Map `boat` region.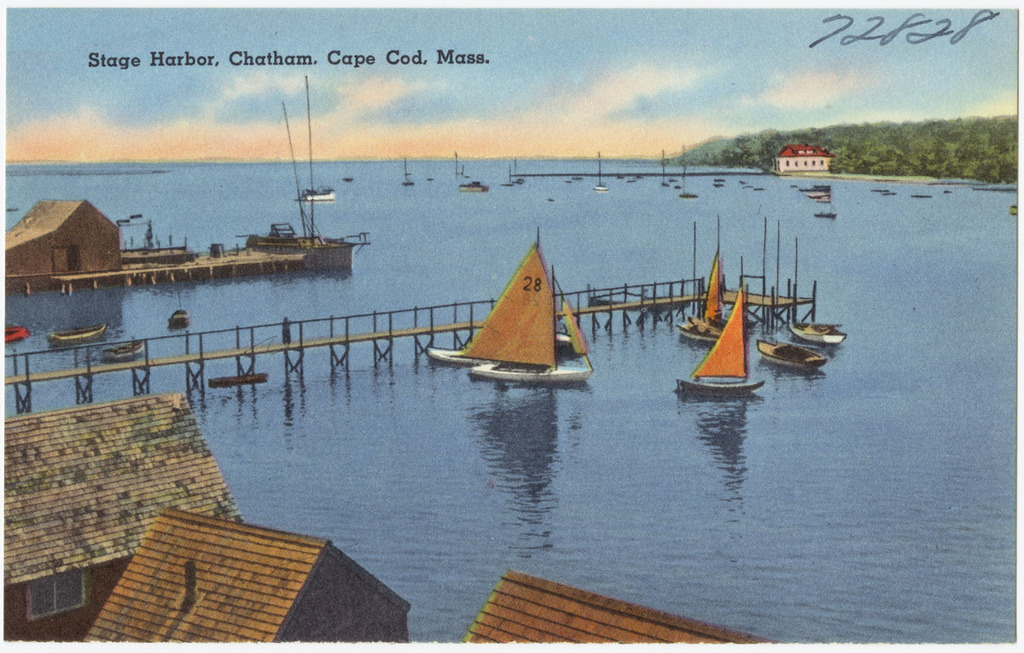
Mapped to bbox=(672, 242, 754, 345).
